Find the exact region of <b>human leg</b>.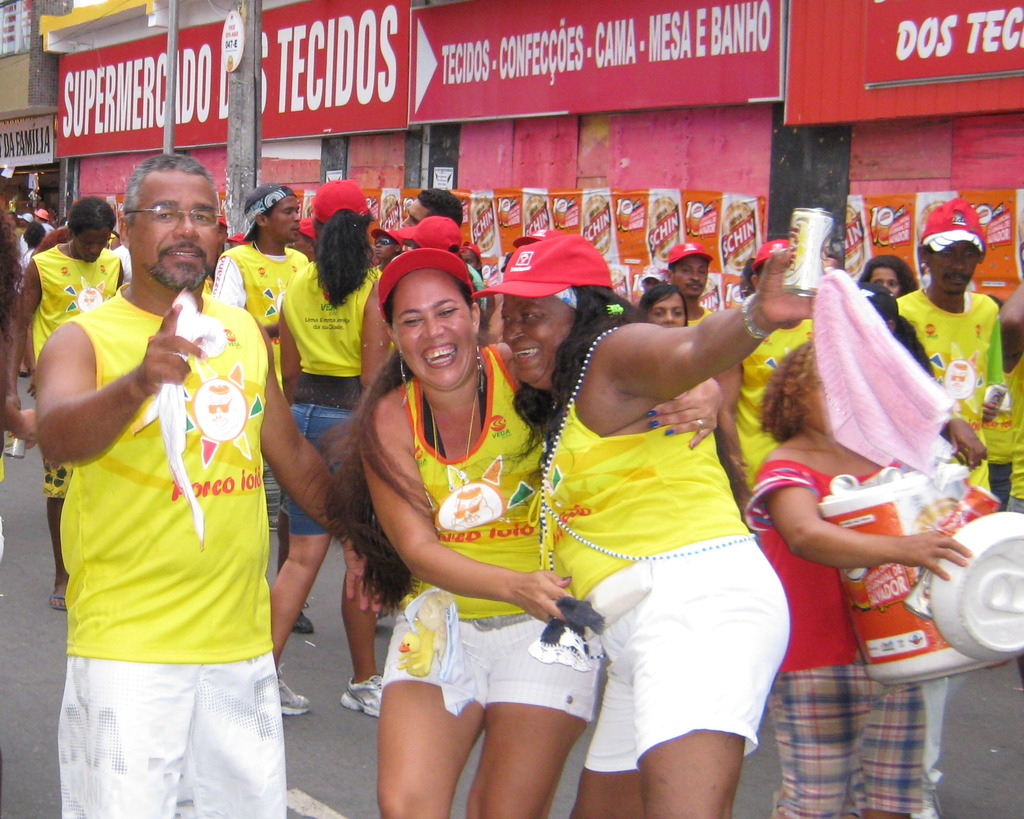
Exact region: 566:657:632:818.
